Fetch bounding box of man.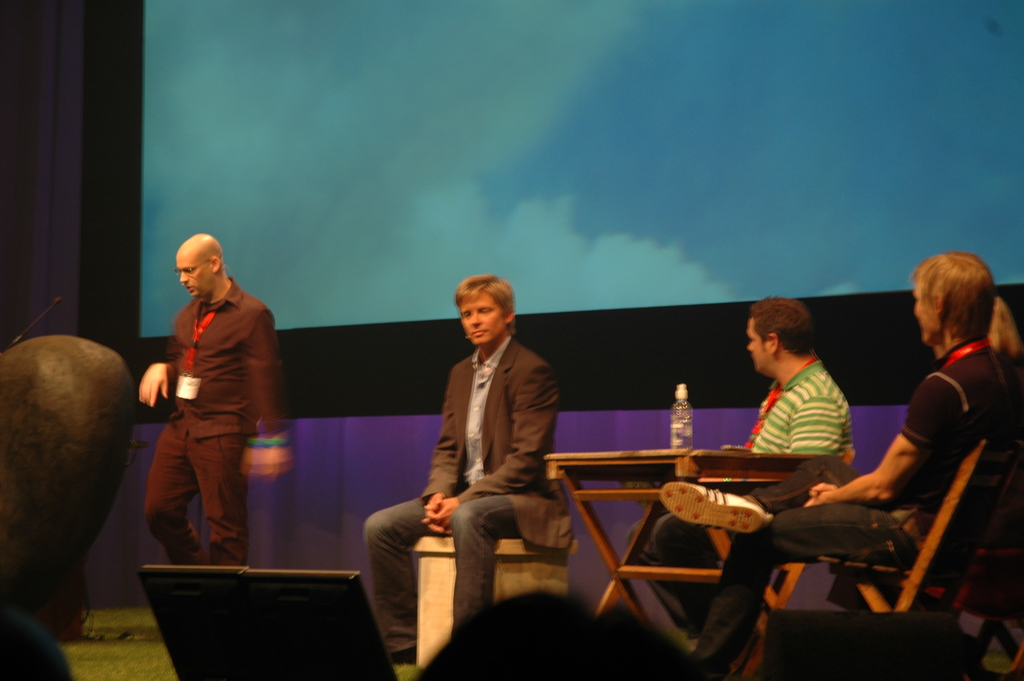
Bbox: pyautogui.locateOnScreen(678, 250, 1023, 680).
